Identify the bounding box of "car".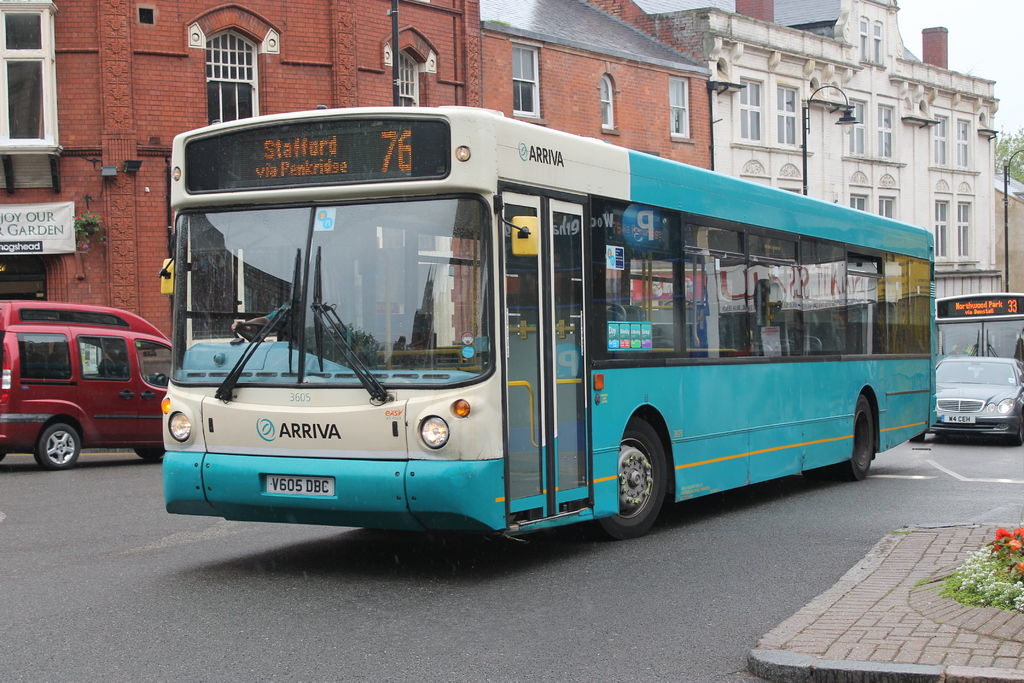
(left=4, top=305, right=173, bottom=485).
